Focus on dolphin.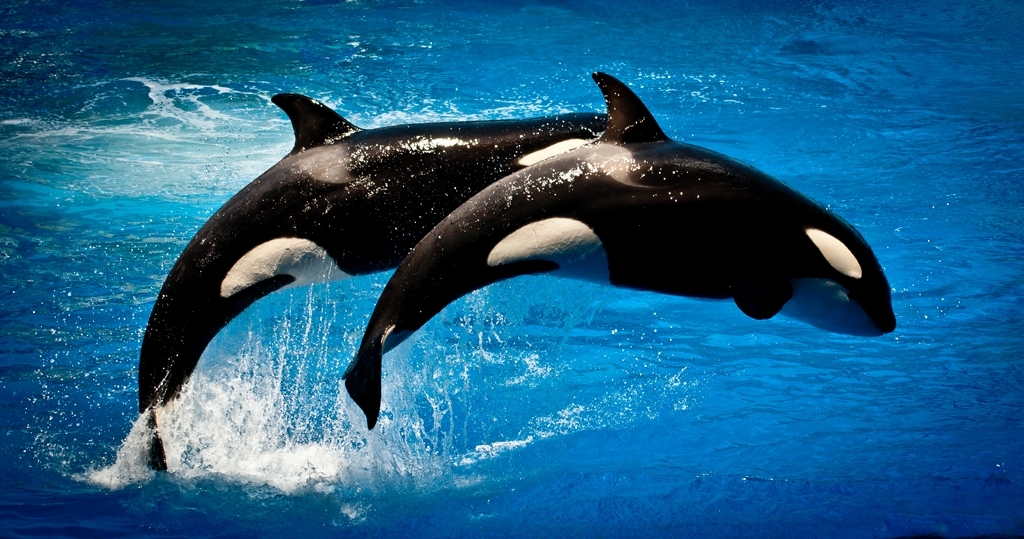
Focused at x1=130, y1=90, x2=612, y2=474.
